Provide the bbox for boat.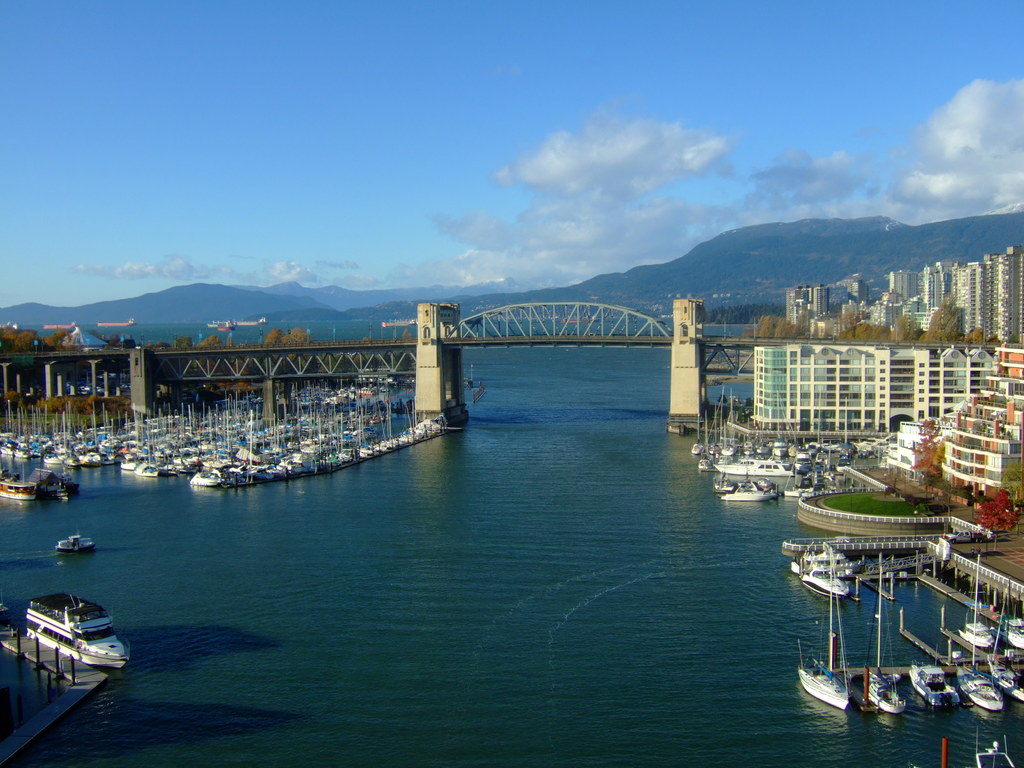
bbox(1004, 614, 1023, 651).
